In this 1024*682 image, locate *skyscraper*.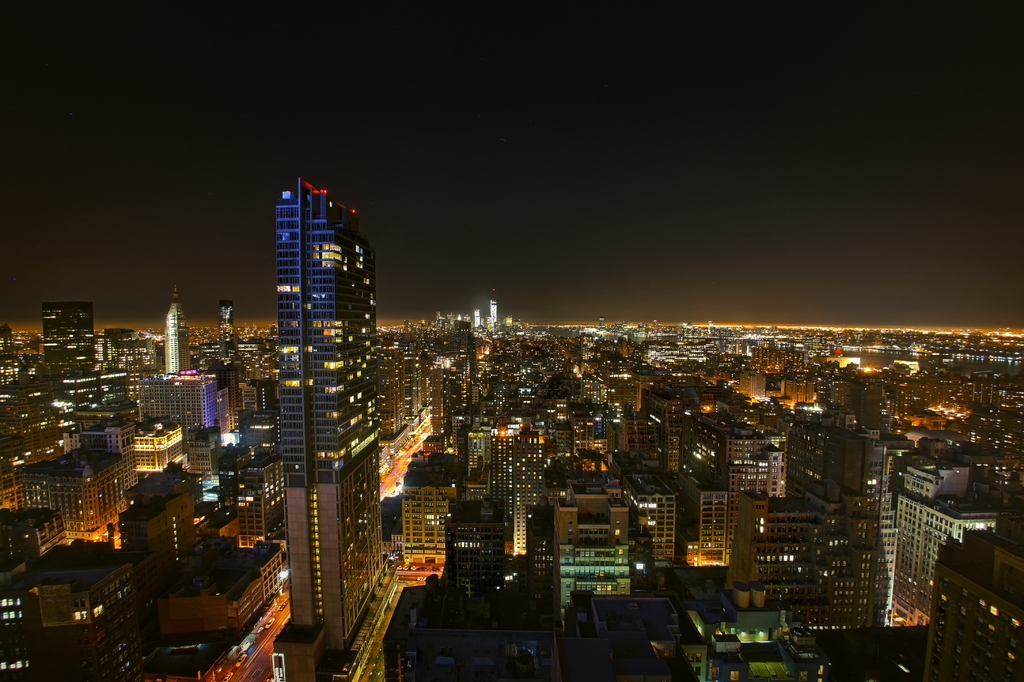
Bounding box: pyautogui.locateOnScreen(463, 424, 494, 512).
